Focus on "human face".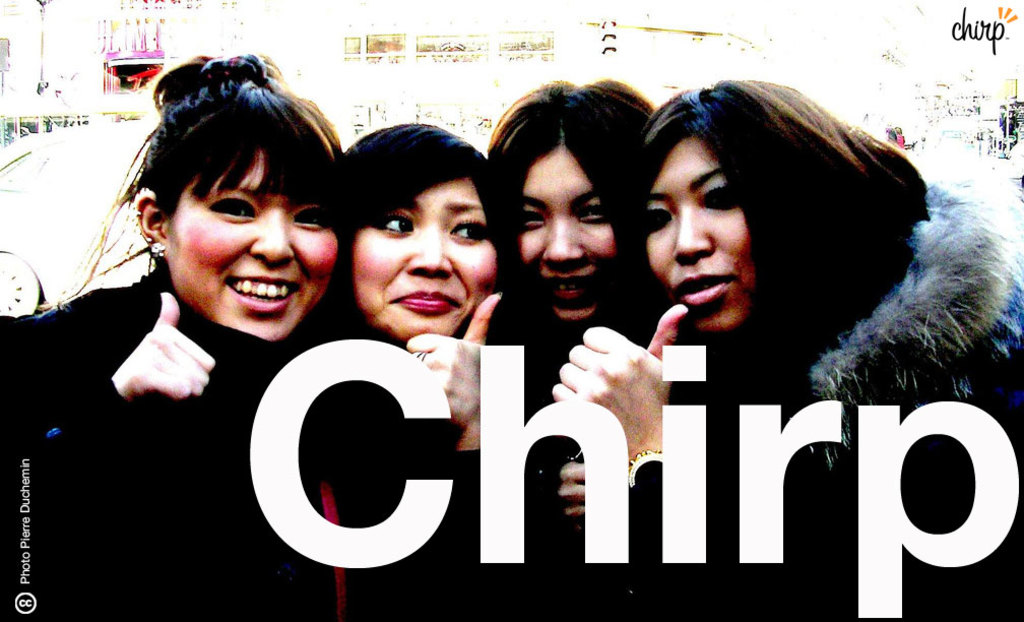
Focused at (left=353, top=178, right=494, bottom=340).
